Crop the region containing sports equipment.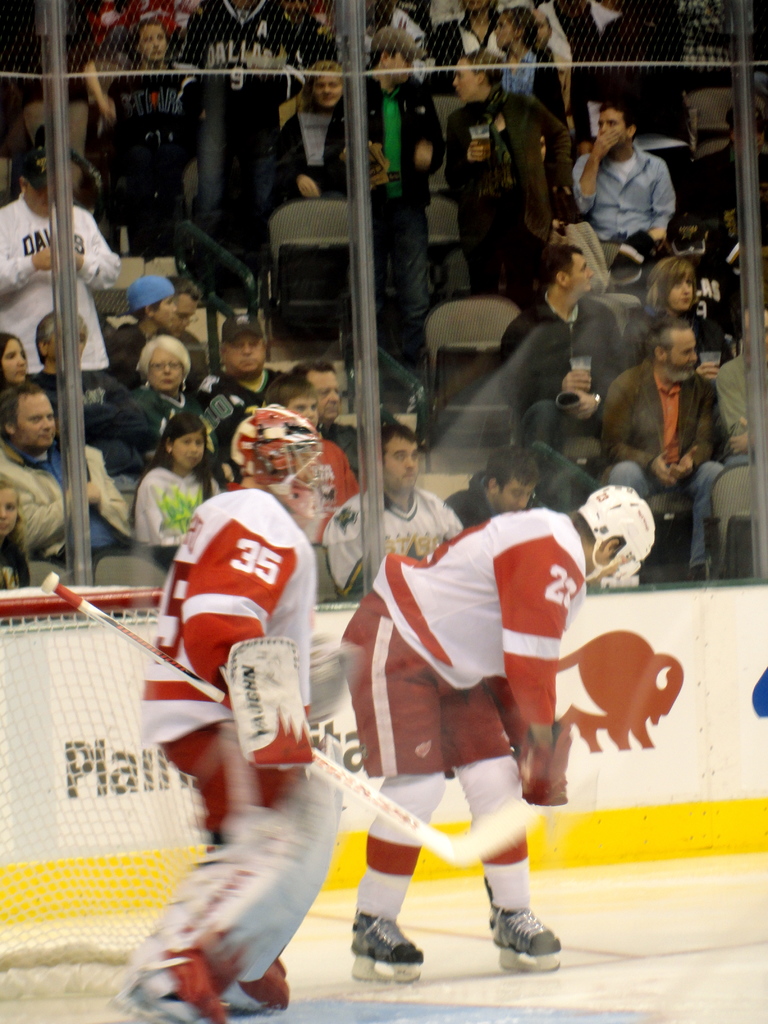
Crop region: select_region(45, 569, 534, 865).
